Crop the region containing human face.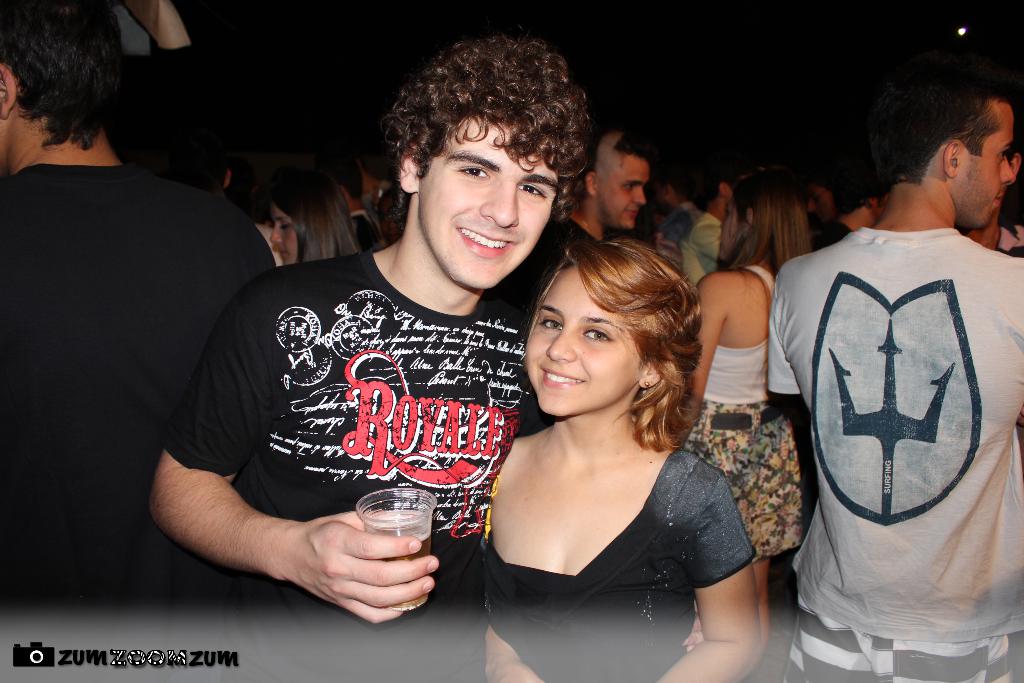
Crop region: [269, 206, 297, 266].
